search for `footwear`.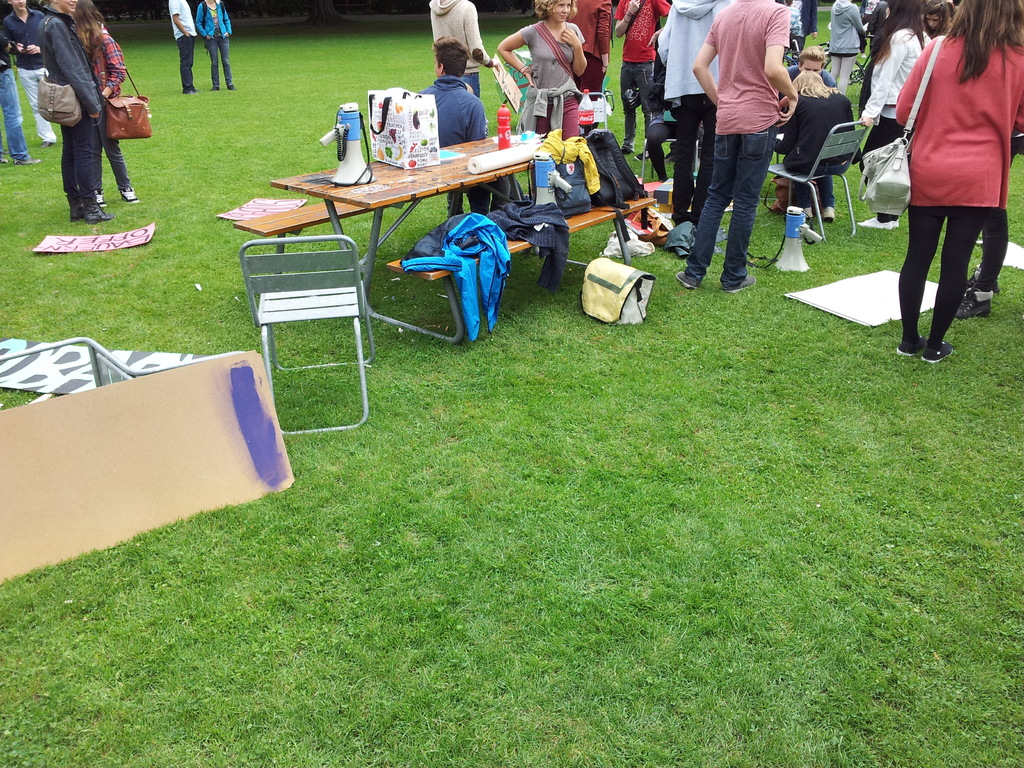
Found at {"left": 82, "top": 189, "right": 108, "bottom": 224}.
